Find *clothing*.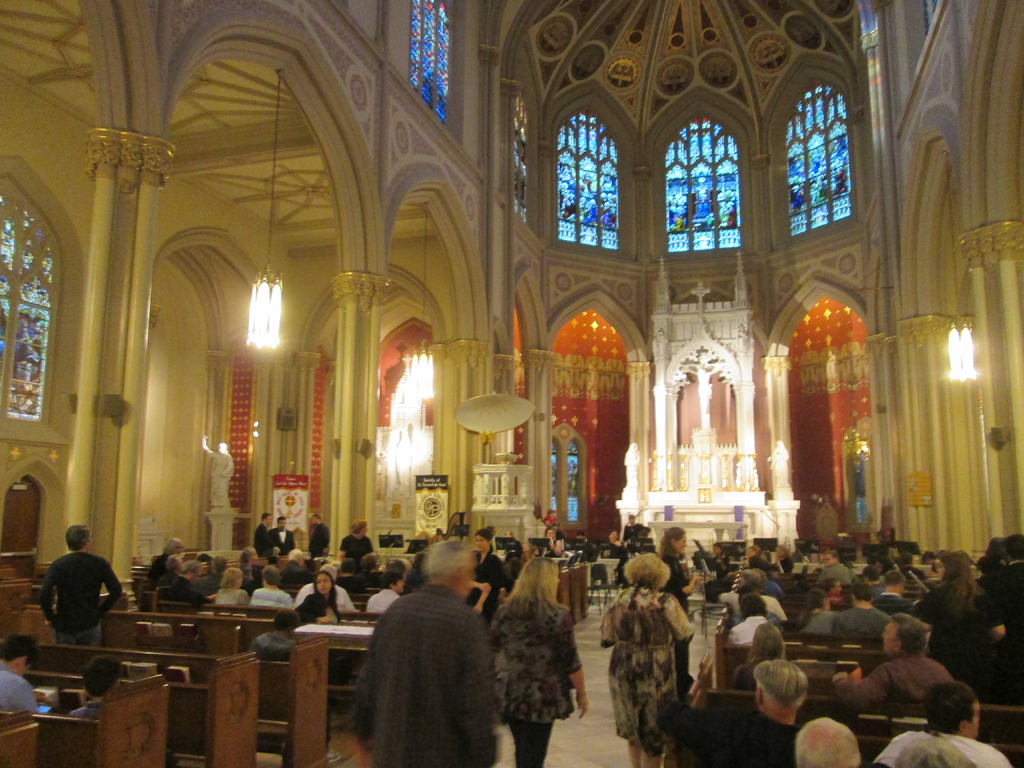
bbox(858, 574, 885, 582).
